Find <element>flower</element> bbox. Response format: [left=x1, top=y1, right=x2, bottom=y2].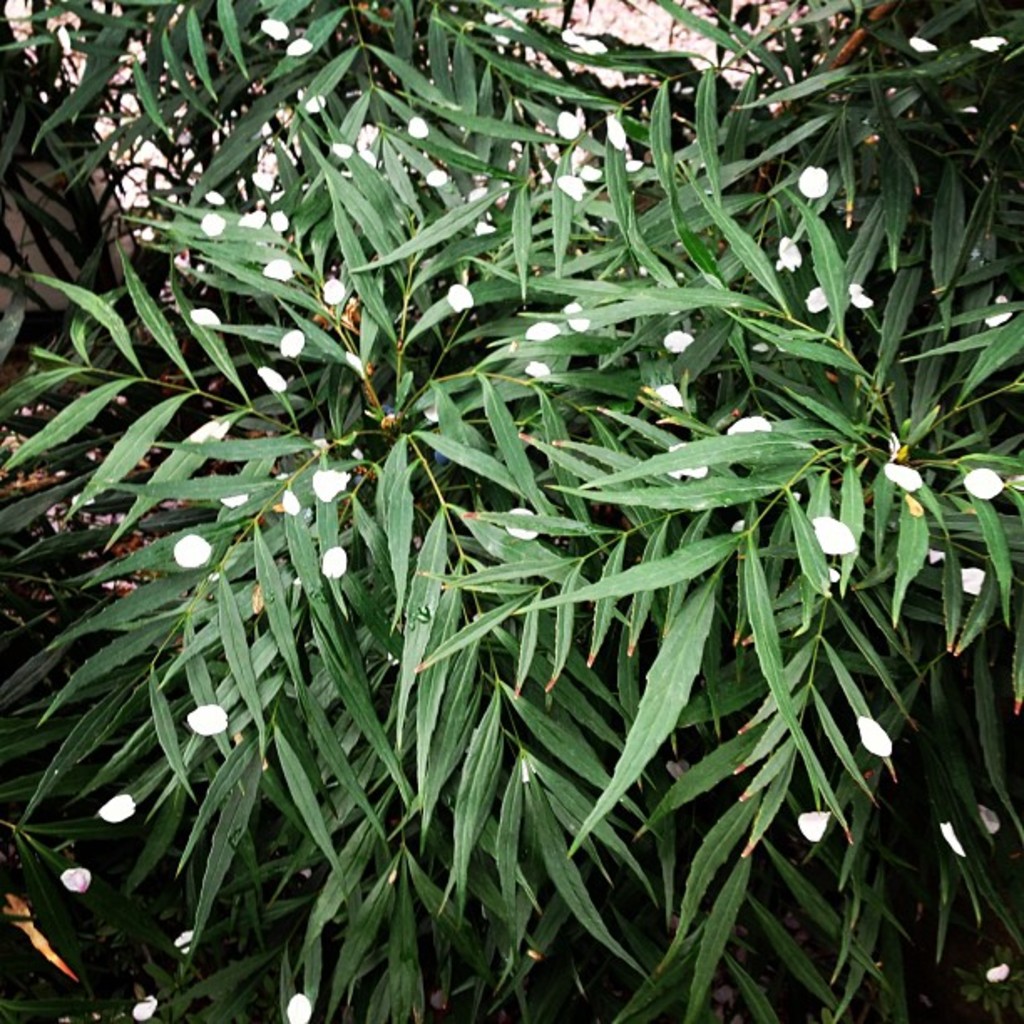
[left=803, top=509, right=857, bottom=562].
